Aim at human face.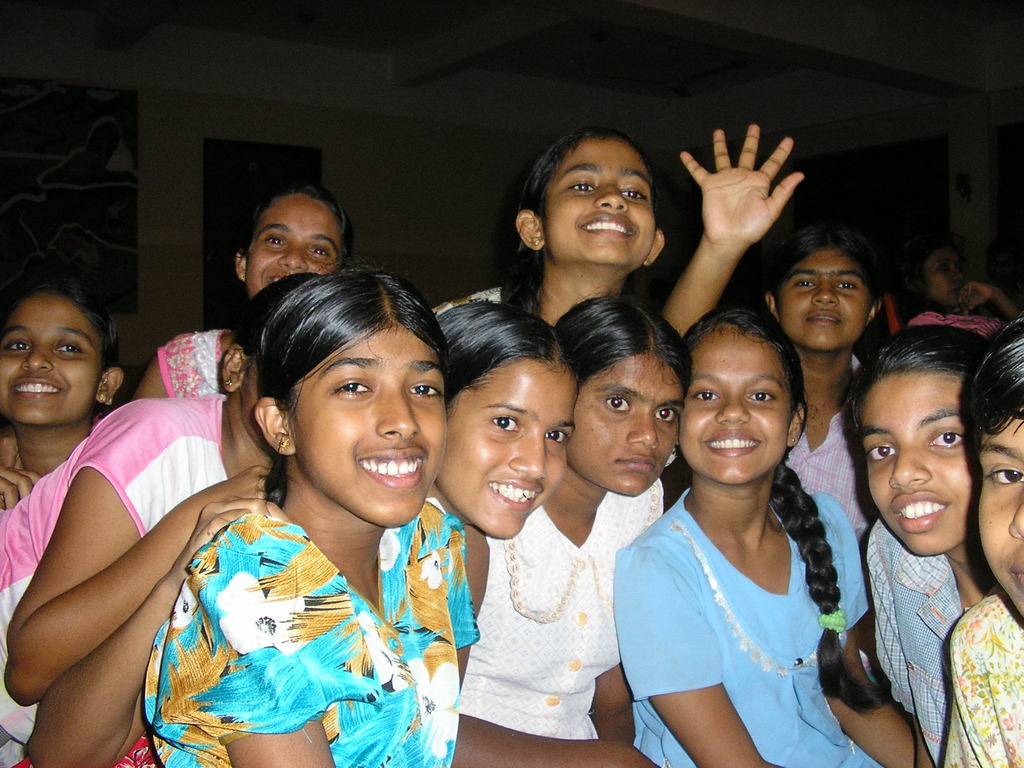
Aimed at [977, 410, 1023, 628].
